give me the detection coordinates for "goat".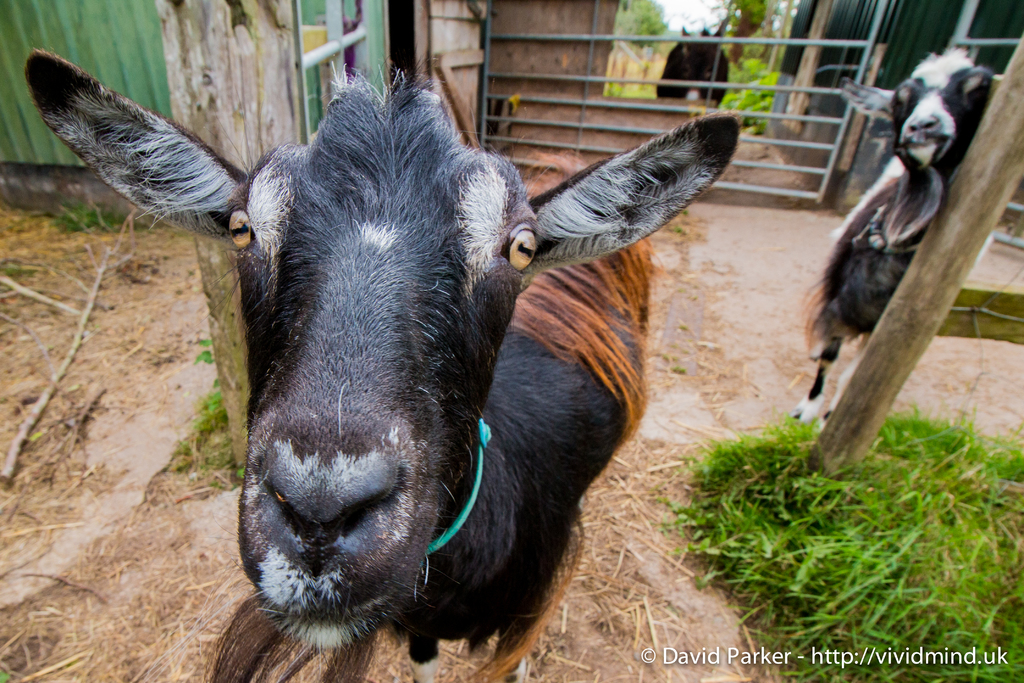
rect(827, 45, 995, 424).
